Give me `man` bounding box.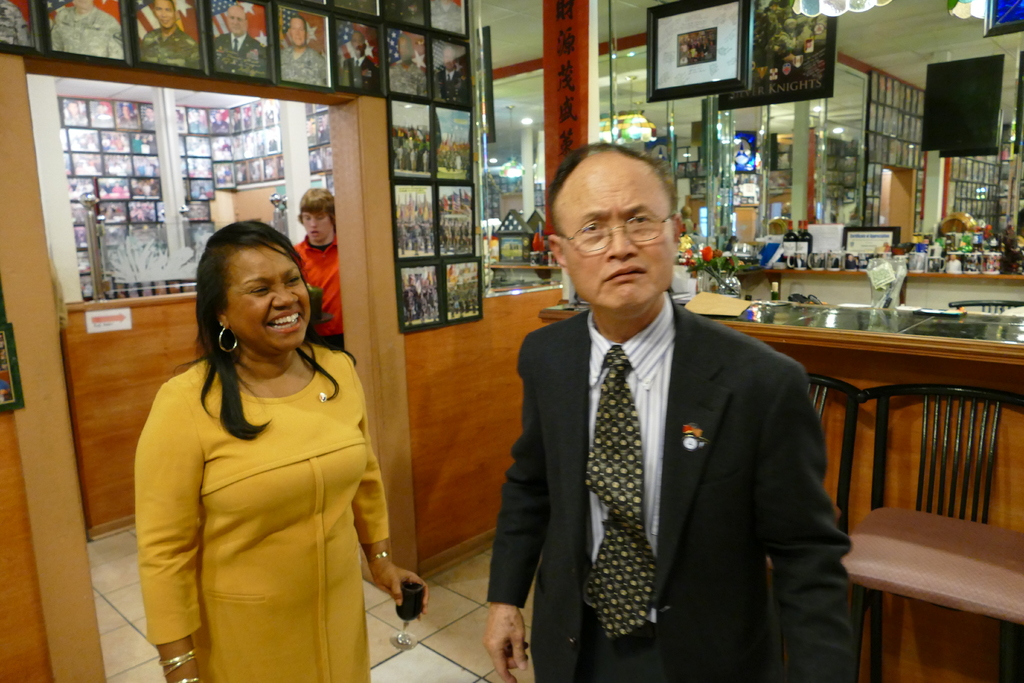
481, 152, 866, 682.
